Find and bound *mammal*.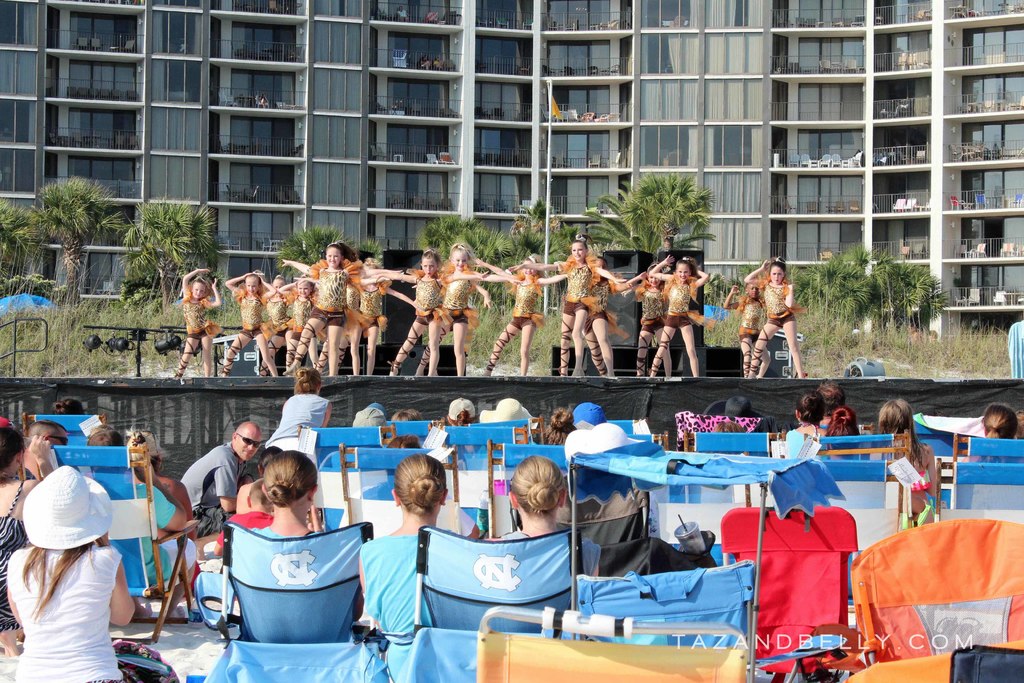
Bound: [533,234,623,375].
